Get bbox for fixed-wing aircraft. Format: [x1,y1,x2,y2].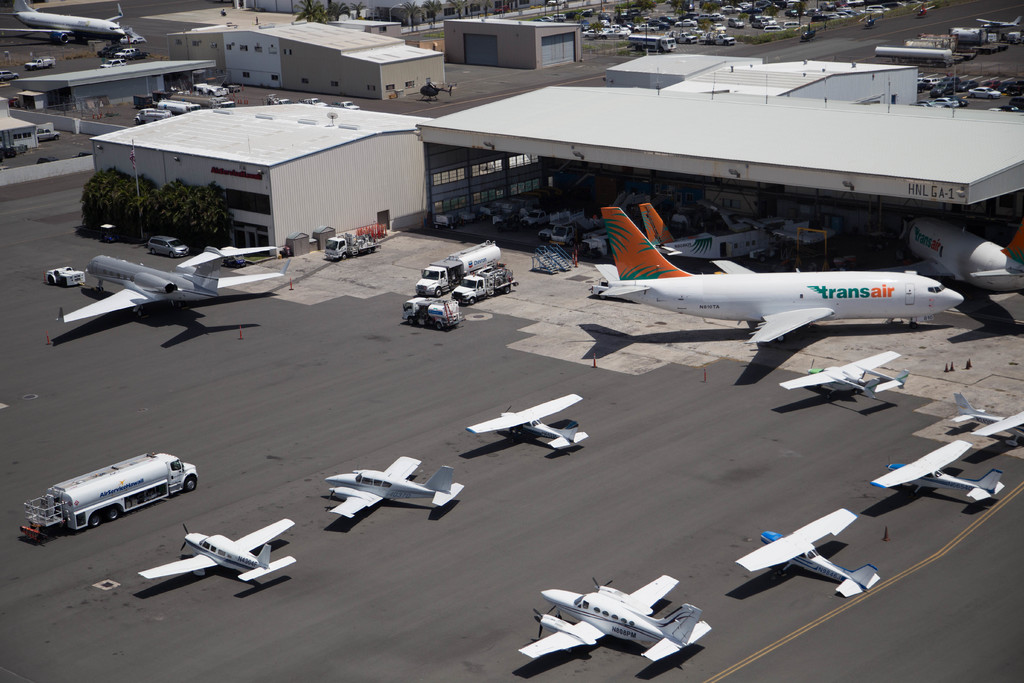
[881,216,1023,293].
